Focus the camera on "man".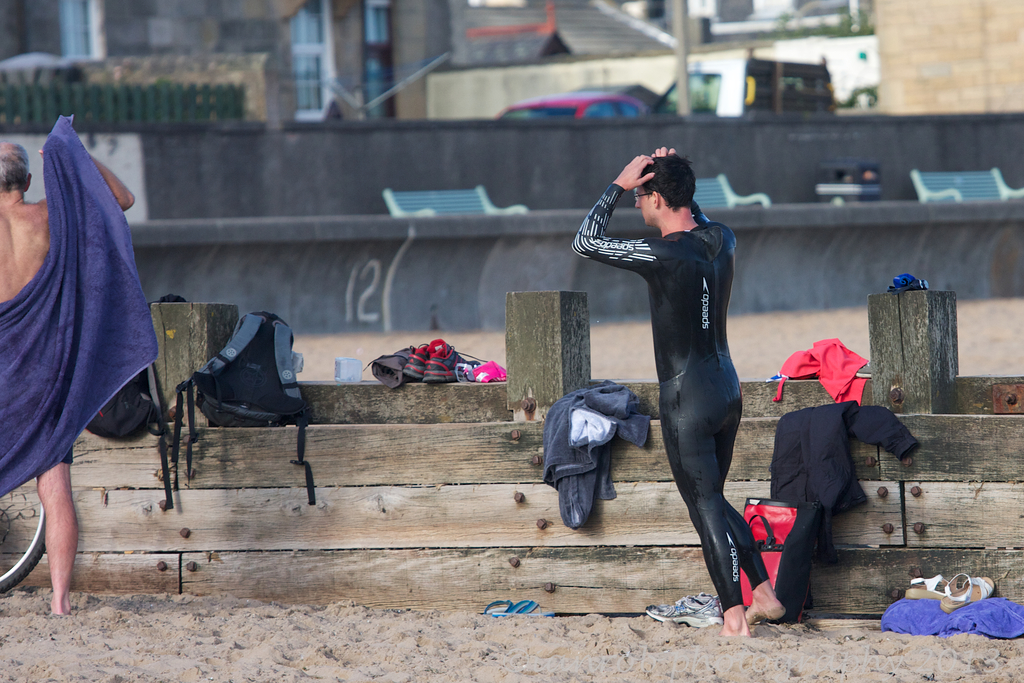
Focus region: <box>563,152,770,614</box>.
